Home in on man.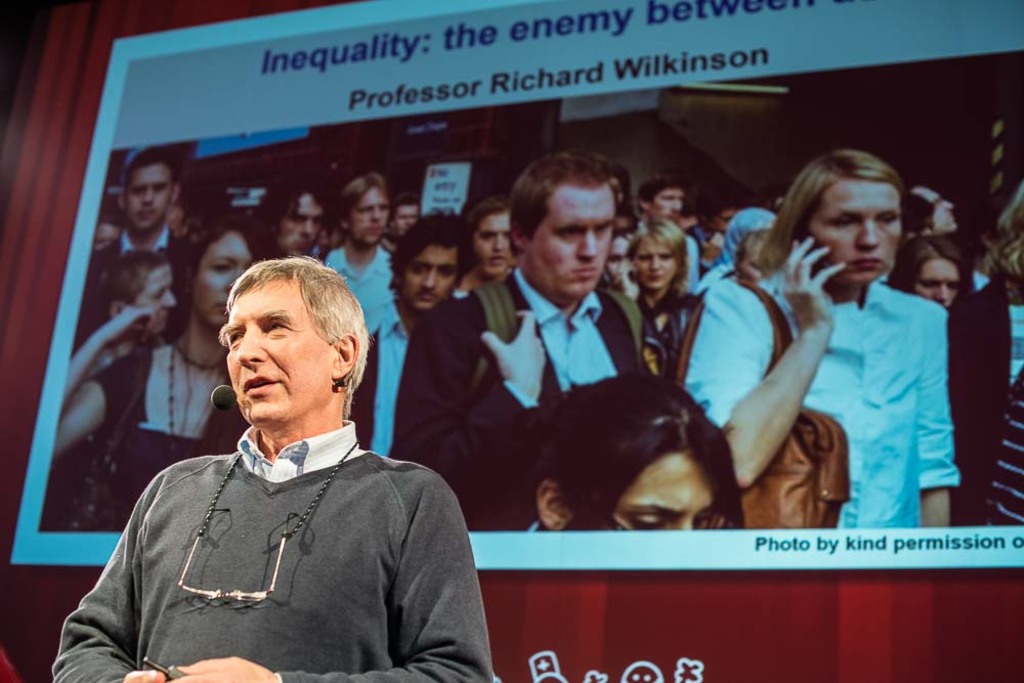
Homed in at x1=99 y1=207 x2=125 y2=252.
